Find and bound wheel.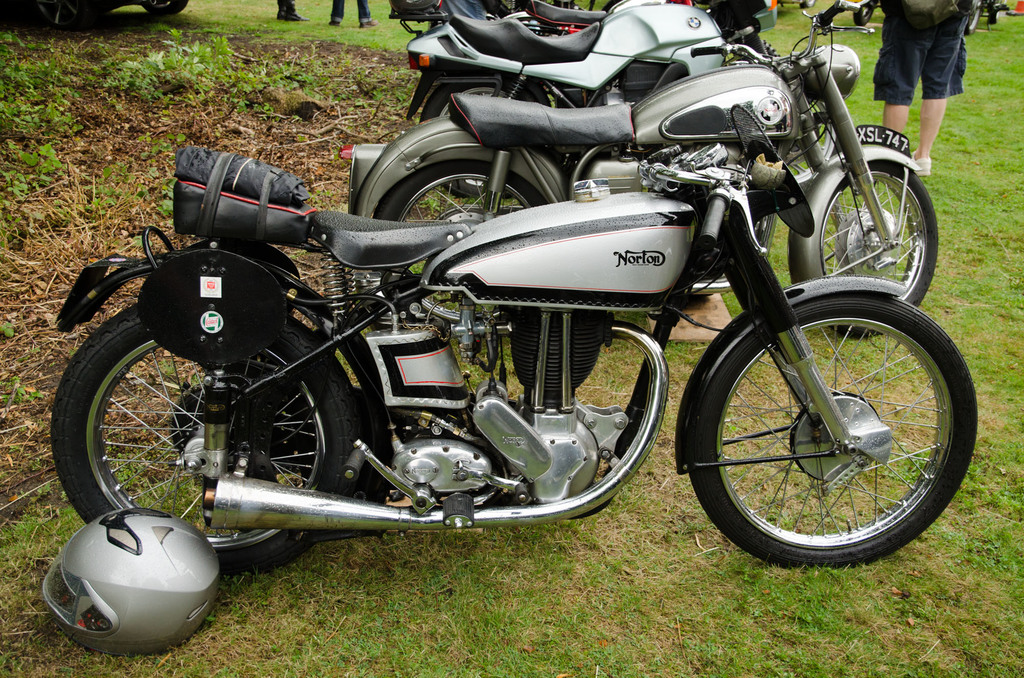
Bound: BBox(817, 158, 940, 338).
